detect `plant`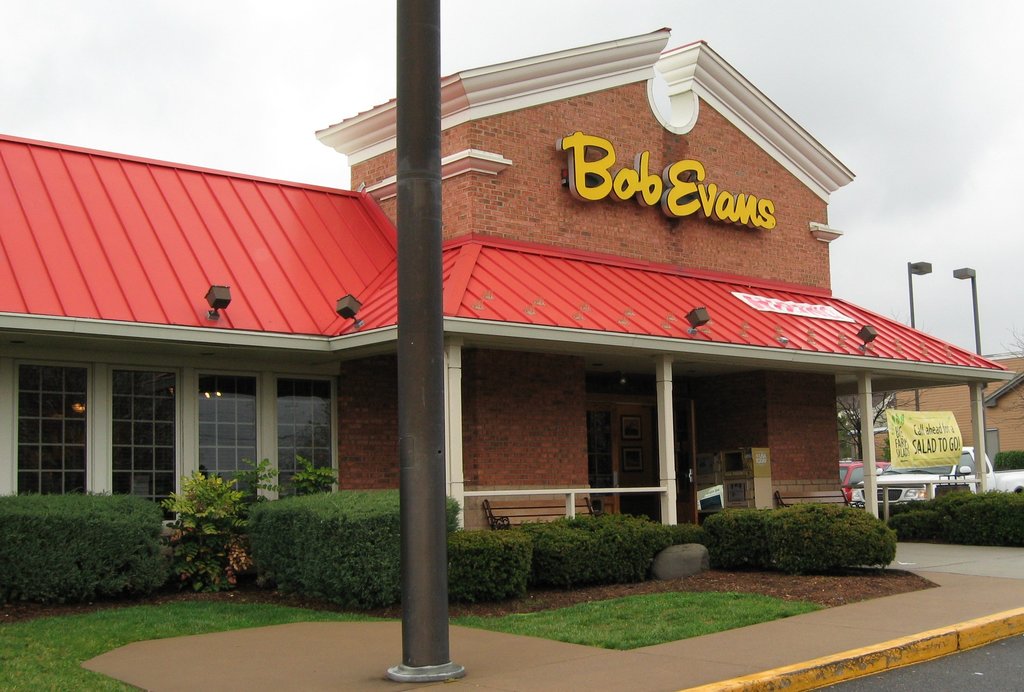
<bbox>245, 451, 274, 502</bbox>
